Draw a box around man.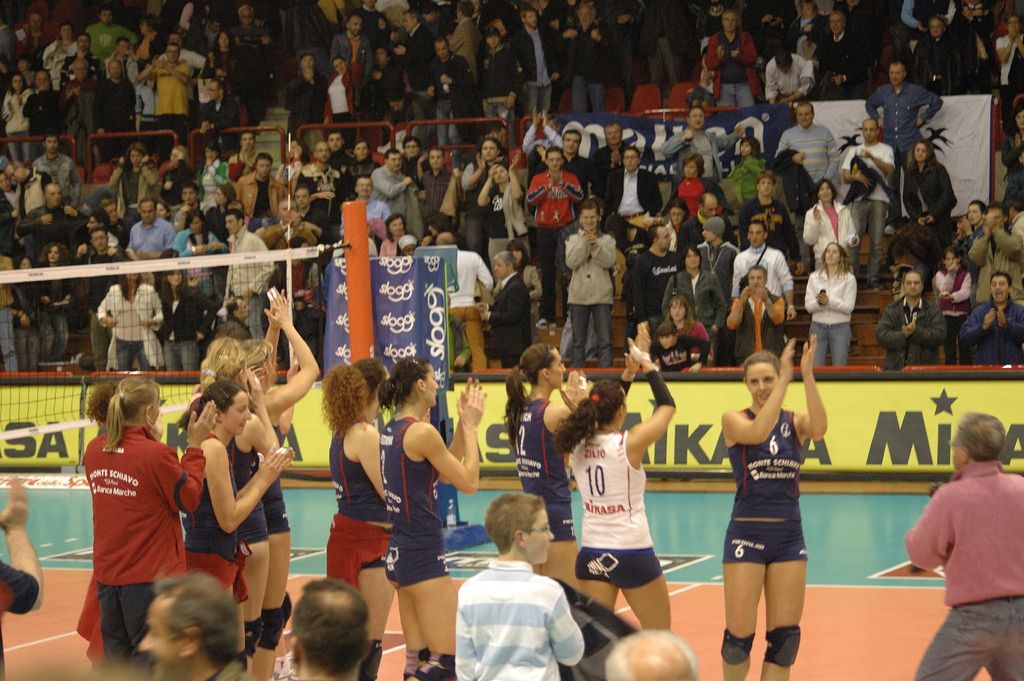
[left=861, top=58, right=936, bottom=190].
